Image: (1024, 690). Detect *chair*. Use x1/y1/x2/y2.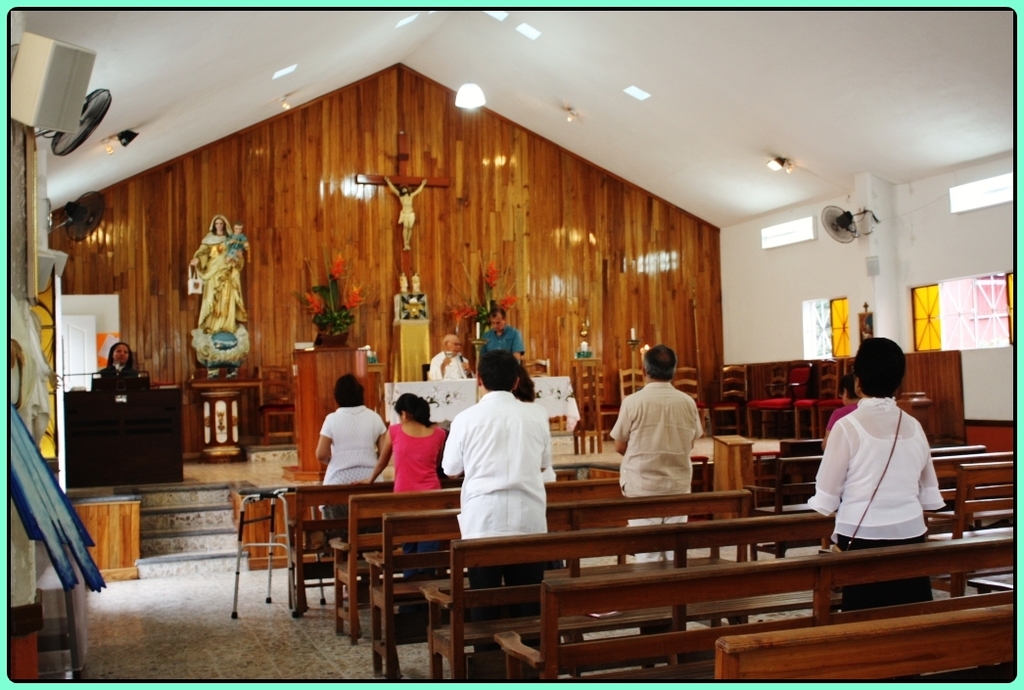
711/365/749/436.
